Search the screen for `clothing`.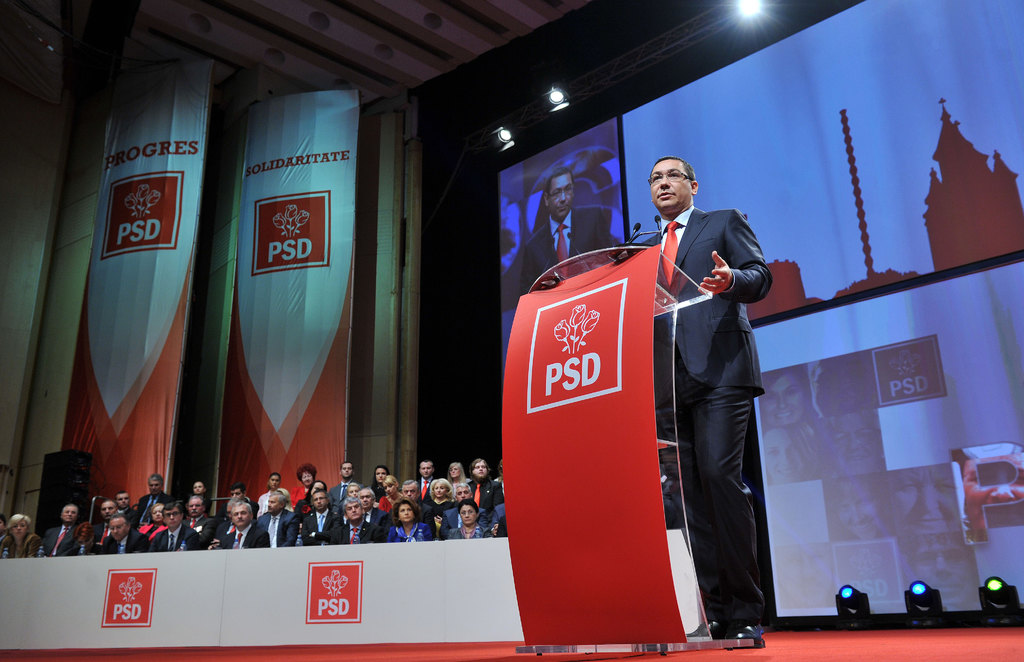
Found at bbox=[0, 537, 51, 562].
